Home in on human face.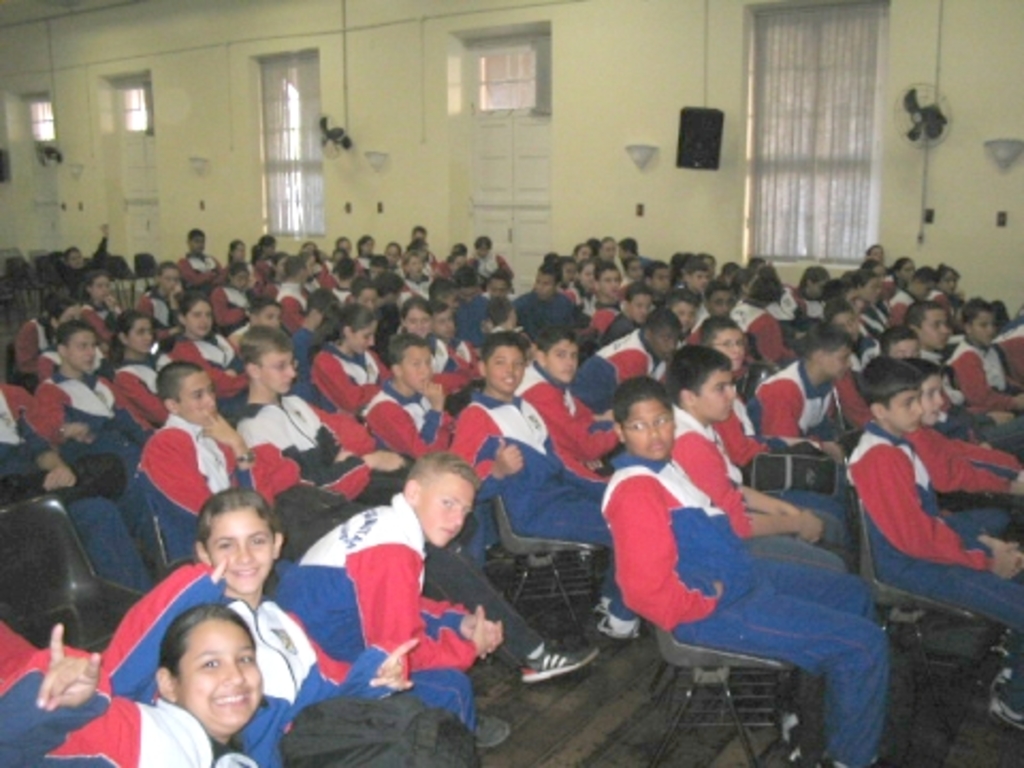
Homed in at (258,303,279,326).
